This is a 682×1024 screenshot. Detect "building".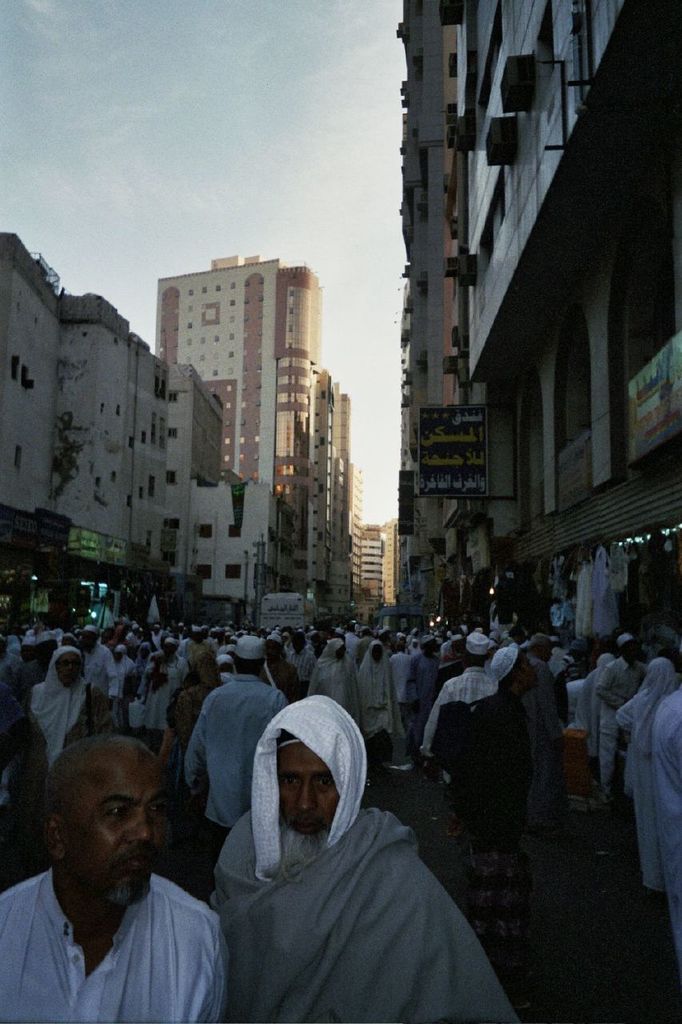
[148,251,353,563].
